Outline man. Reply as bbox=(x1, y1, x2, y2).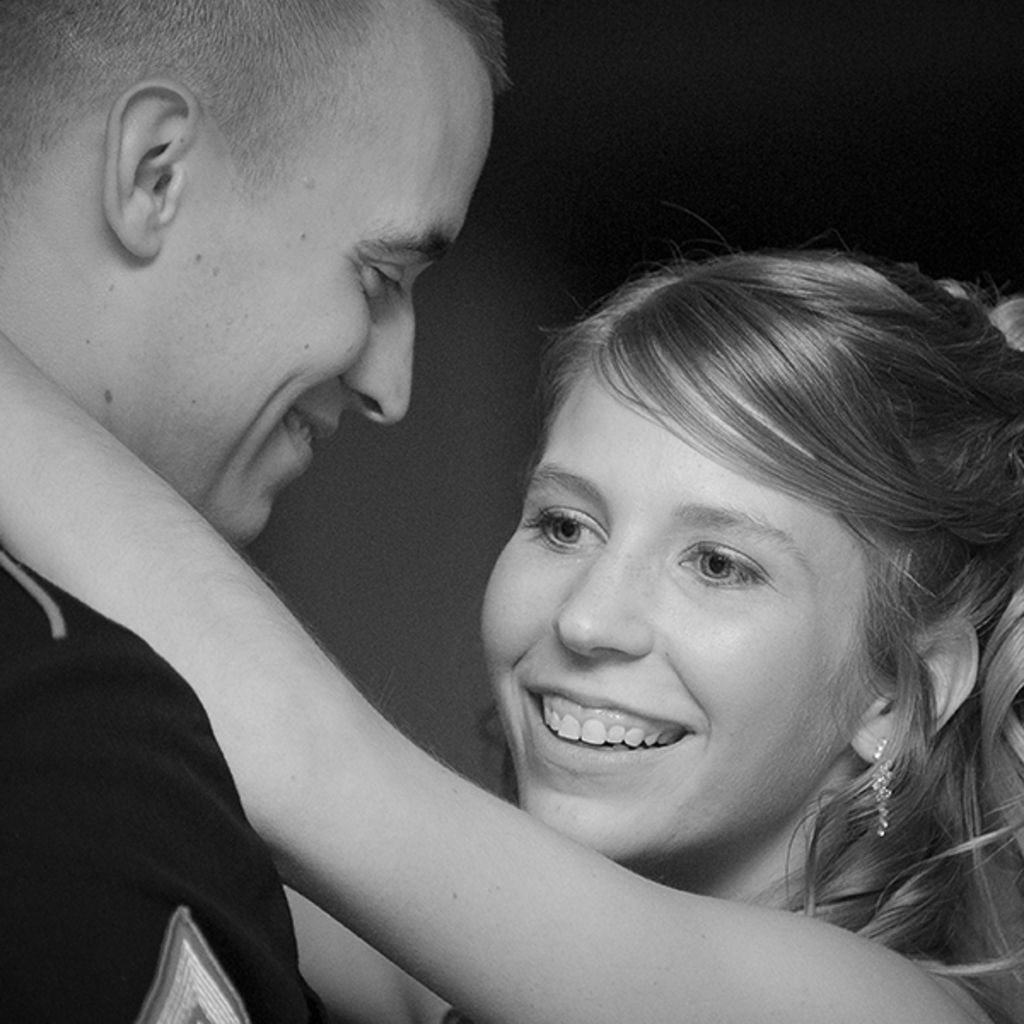
bbox=(0, 0, 517, 1022).
